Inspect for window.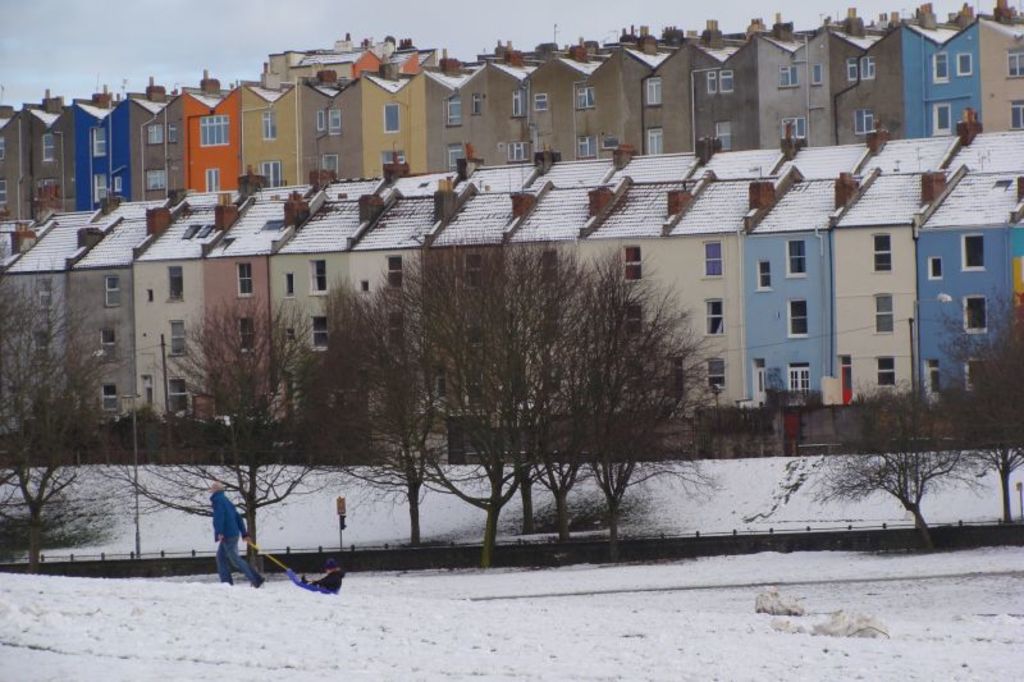
Inspection: 929 104 952 133.
